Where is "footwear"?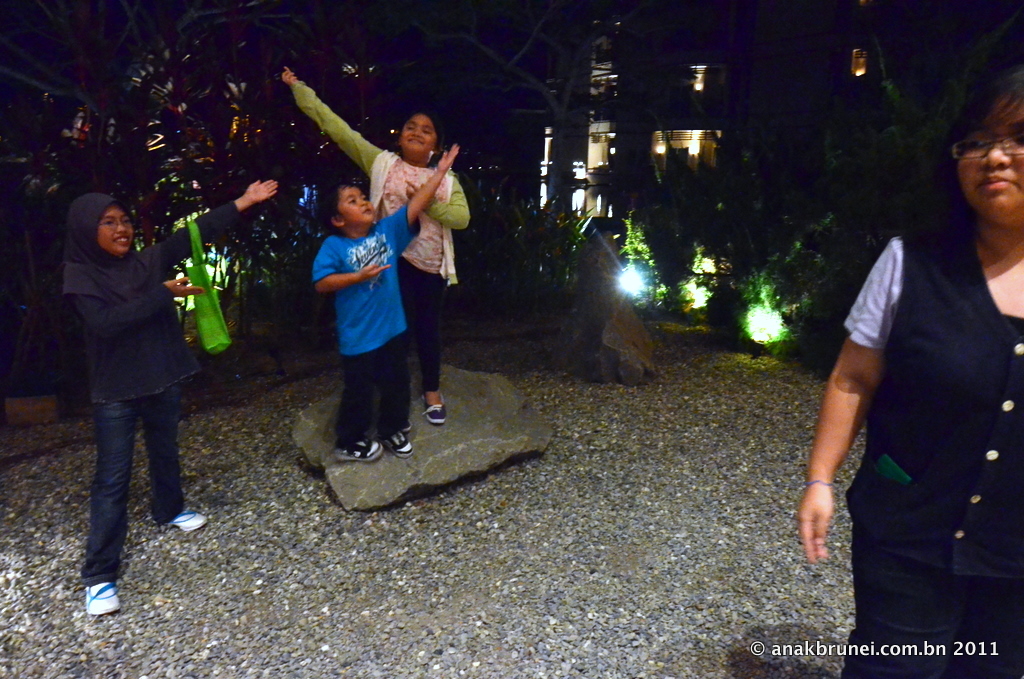
region(388, 429, 408, 451).
